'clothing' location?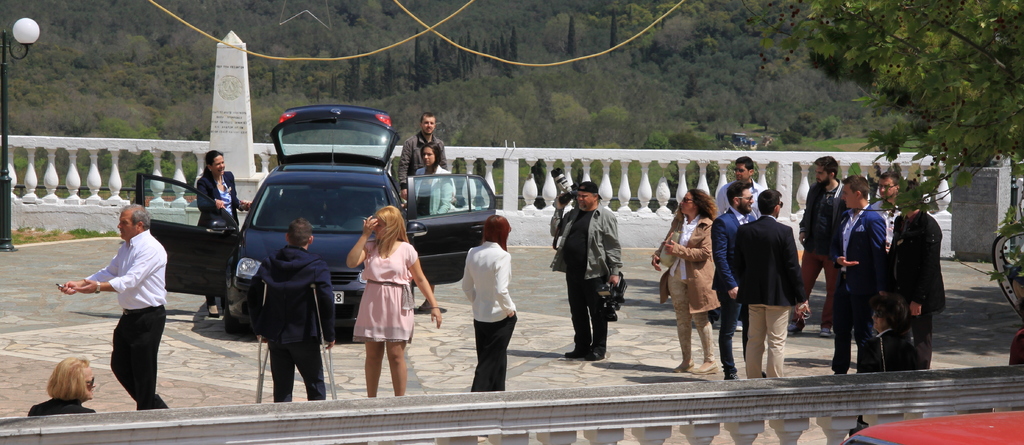
region(458, 241, 522, 389)
